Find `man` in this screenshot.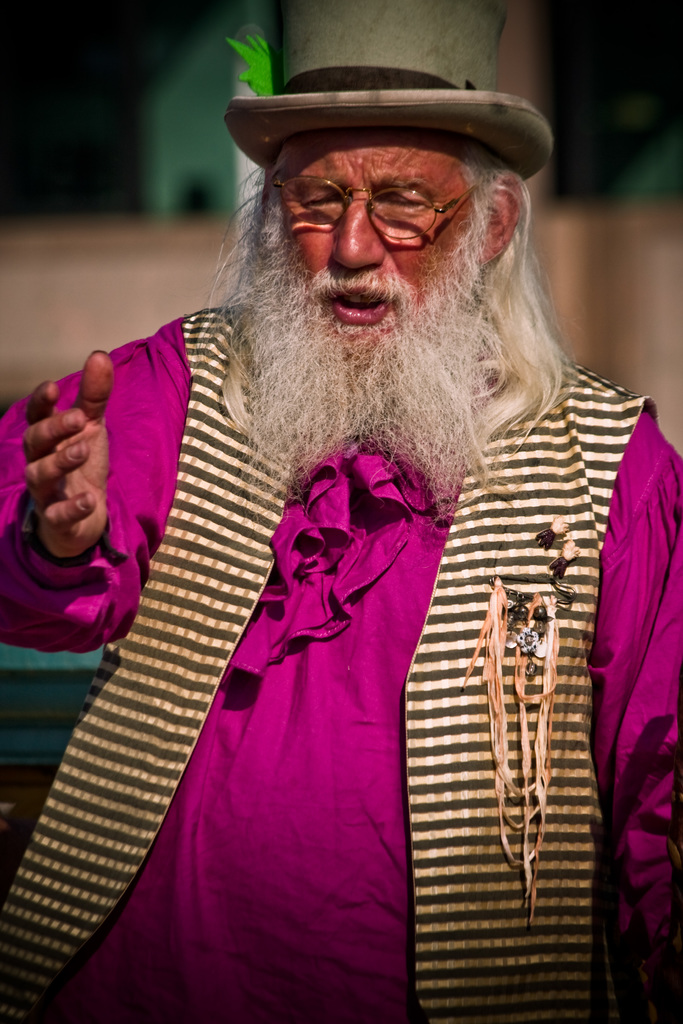
The bounding box for `man` is bbox=[22, 56, 658, 1014].
